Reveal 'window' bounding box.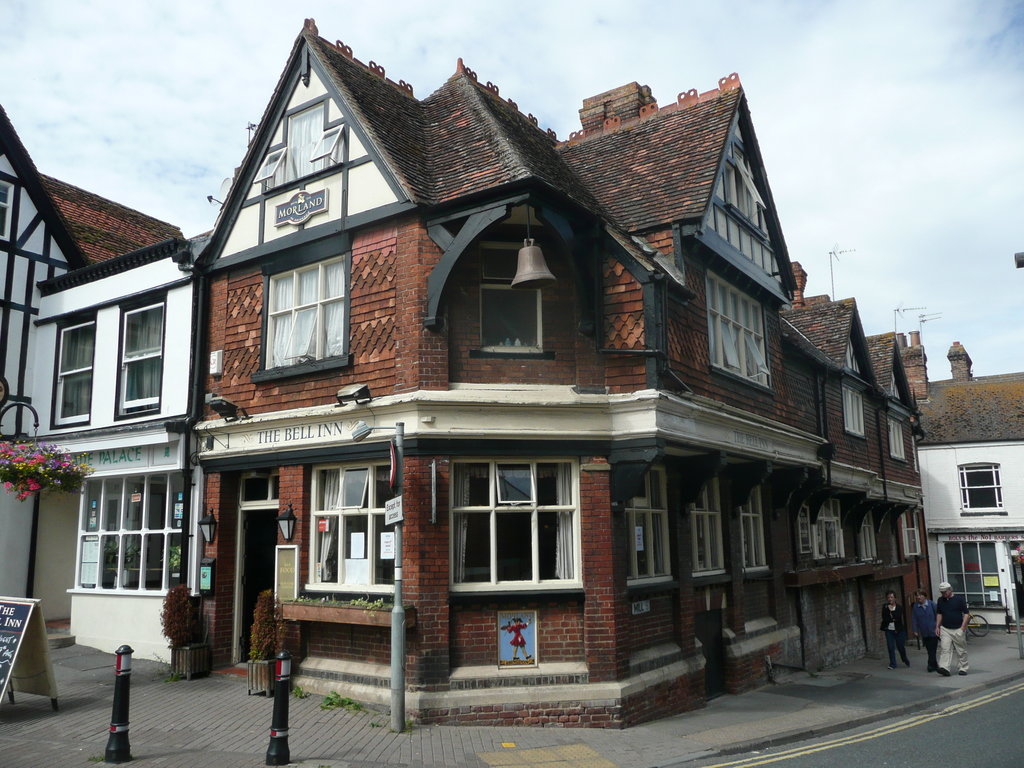
Revealed: bbox=(256, 99, 351, 193).
